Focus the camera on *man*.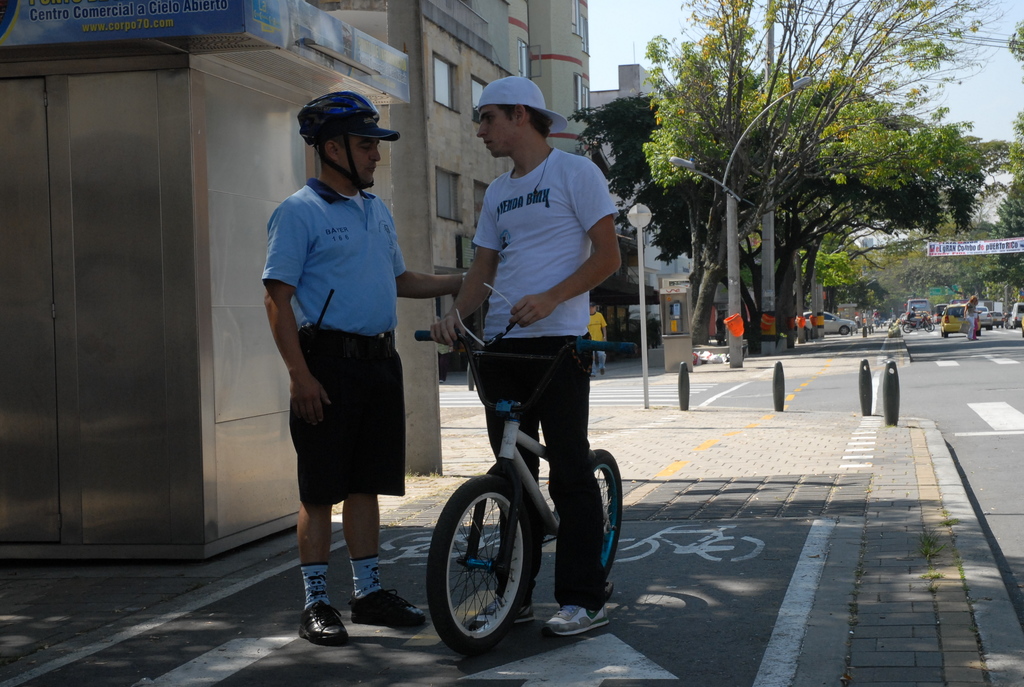
Focus region: locate(428, 70, 627, 640).
